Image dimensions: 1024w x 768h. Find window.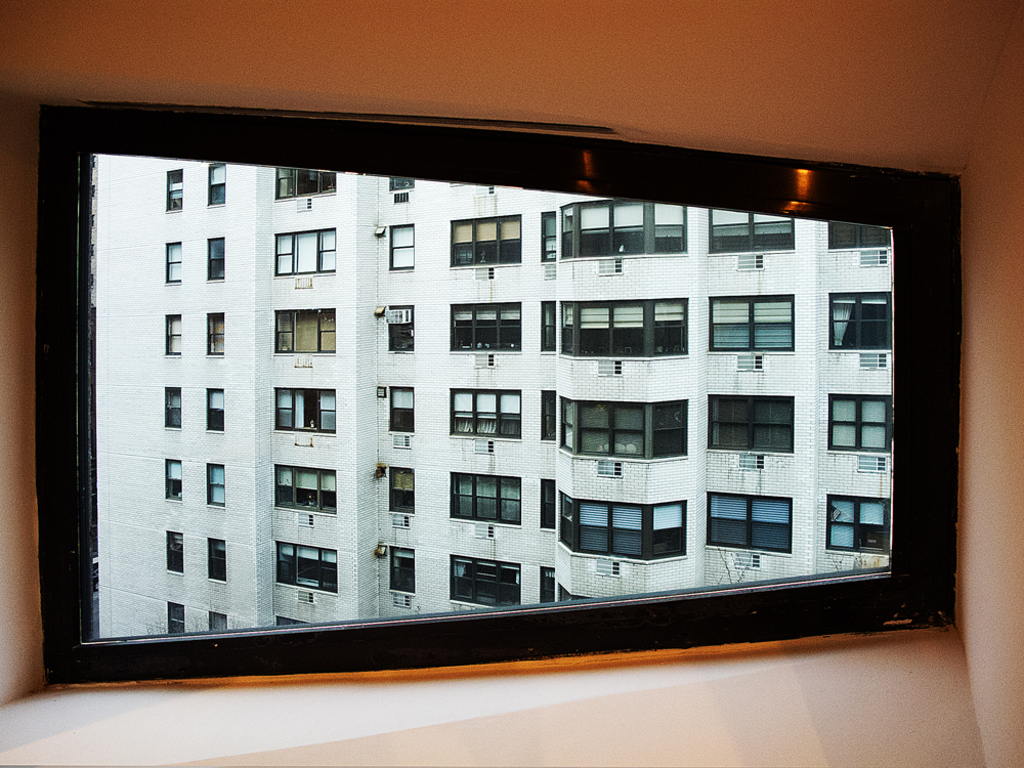
<region>205, 165, 230, 212</region>.
